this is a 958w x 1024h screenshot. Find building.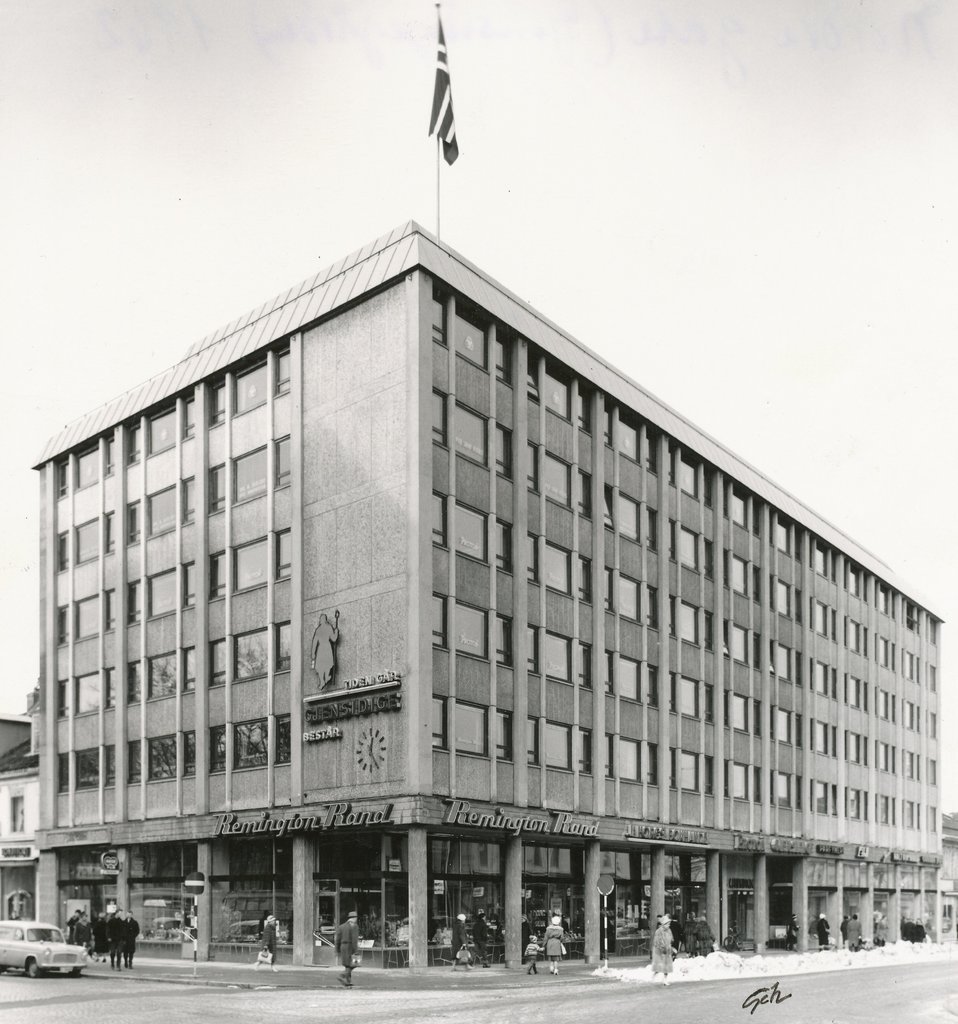
Bounding box: <region>39, 225, 941, 981</region>.
